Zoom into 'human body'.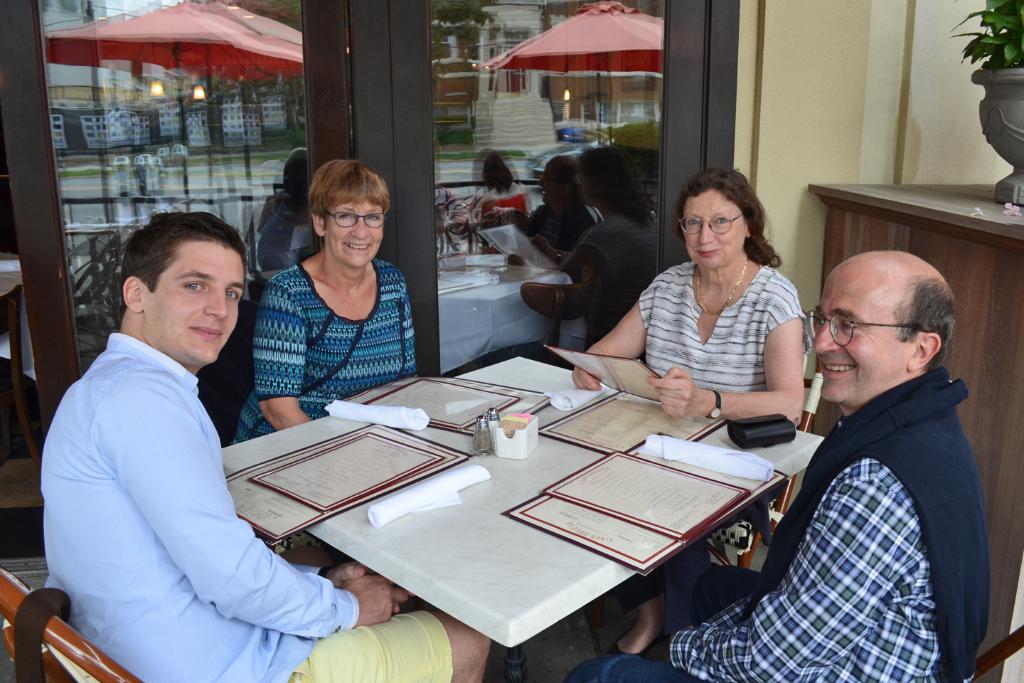
Zoom target: box=[42, 206, 493, 682].
